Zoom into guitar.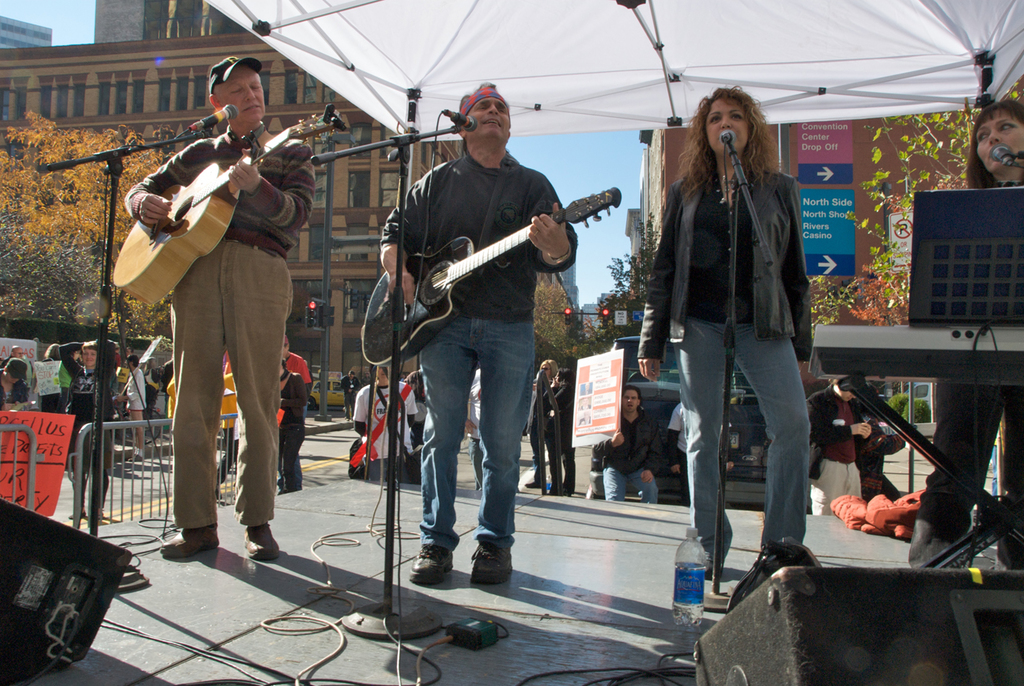
Zoom target: region(370, 191, 597, 328).
